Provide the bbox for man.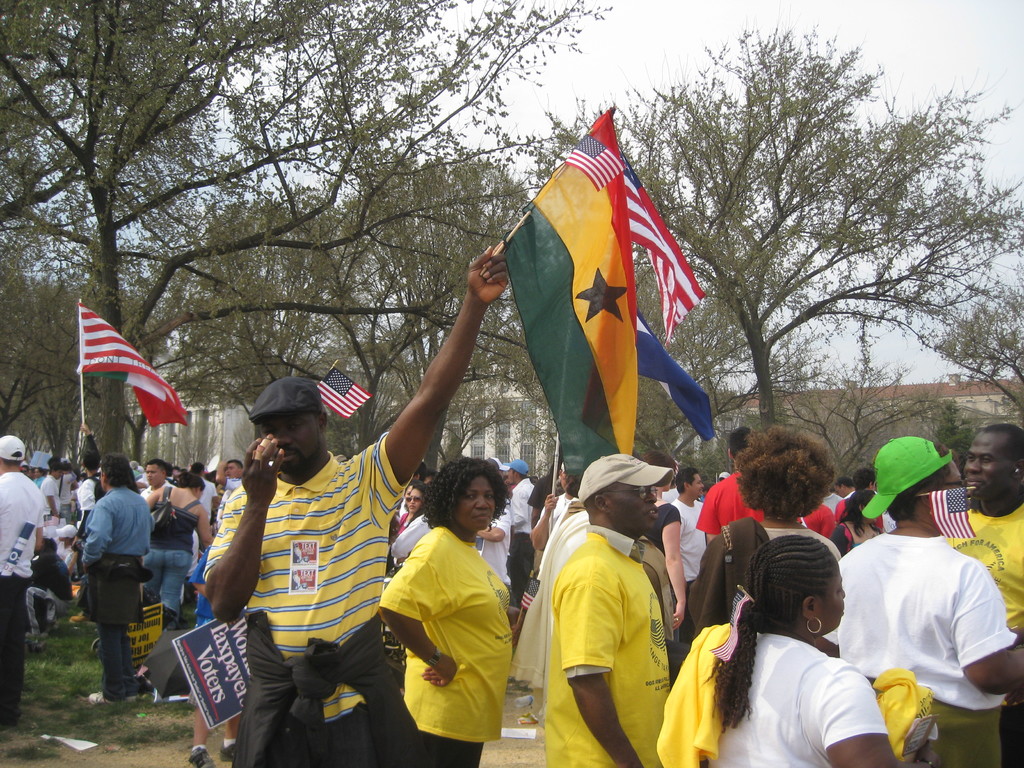
box(0, 434, 47, 738).
